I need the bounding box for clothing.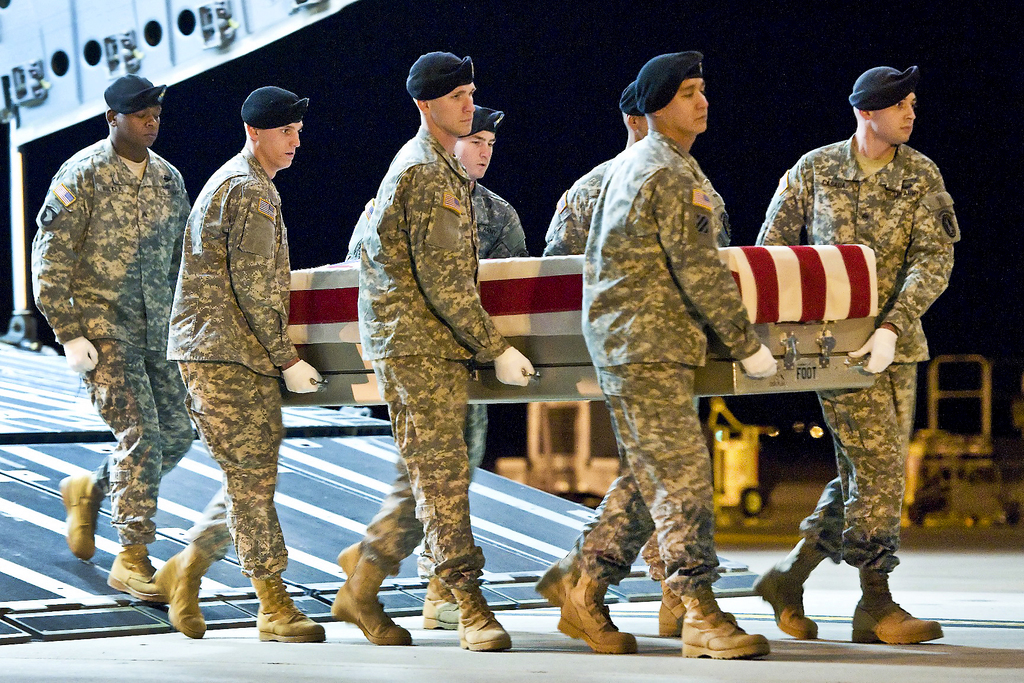
Here it is: rect(355, 124, 514, 594).
